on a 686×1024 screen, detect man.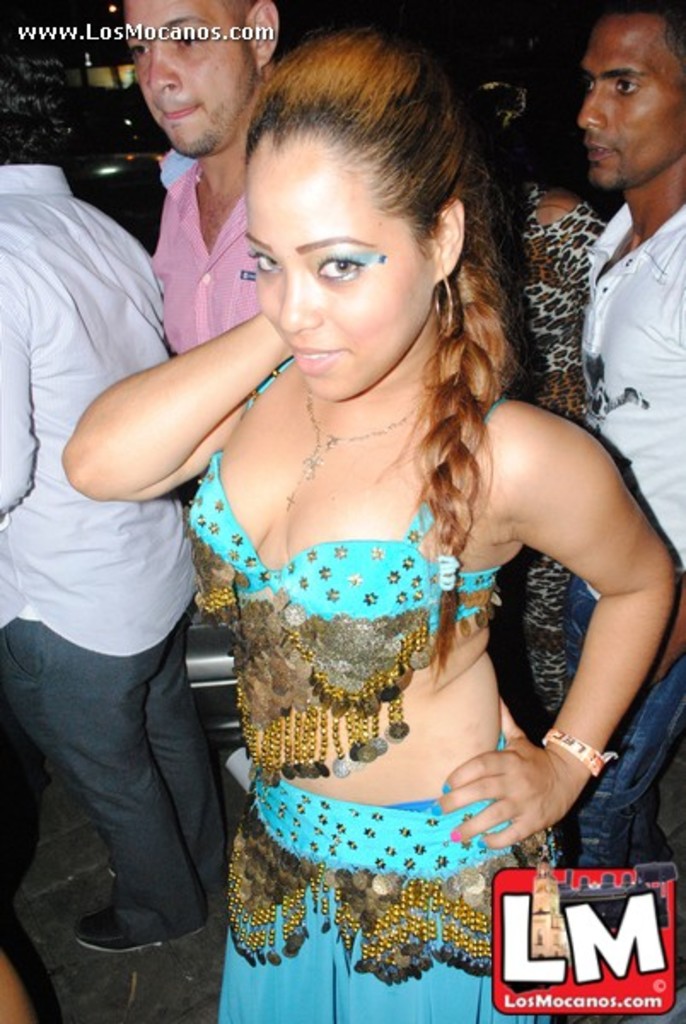
<bbox>121, 0, 285, 358</bbox>.
